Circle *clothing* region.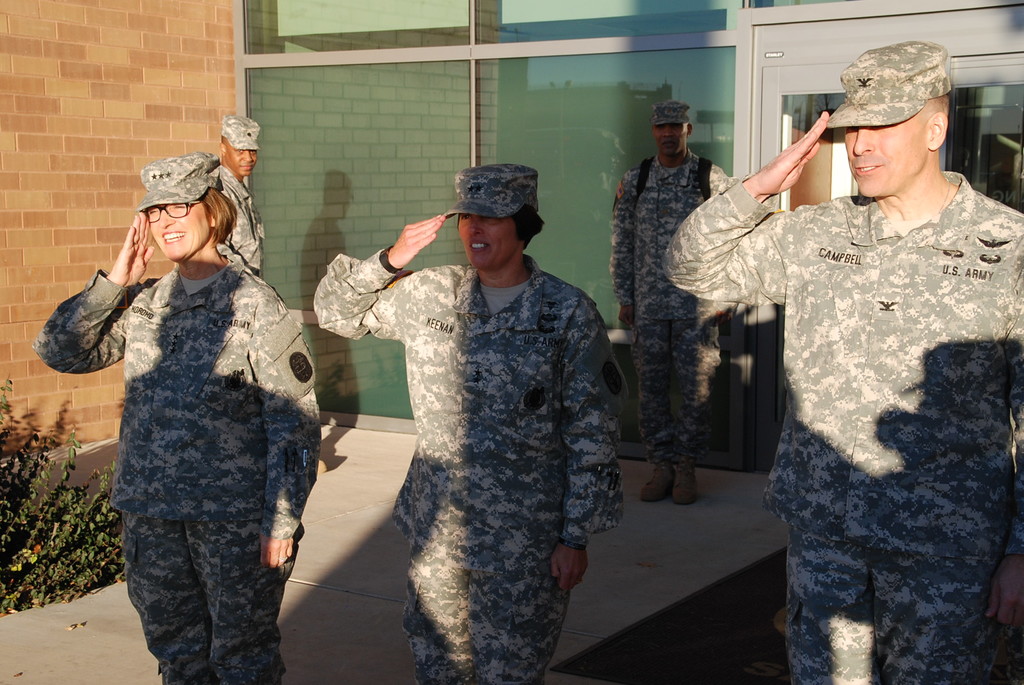
Region: bbox=[223, 167, 260, 273].
